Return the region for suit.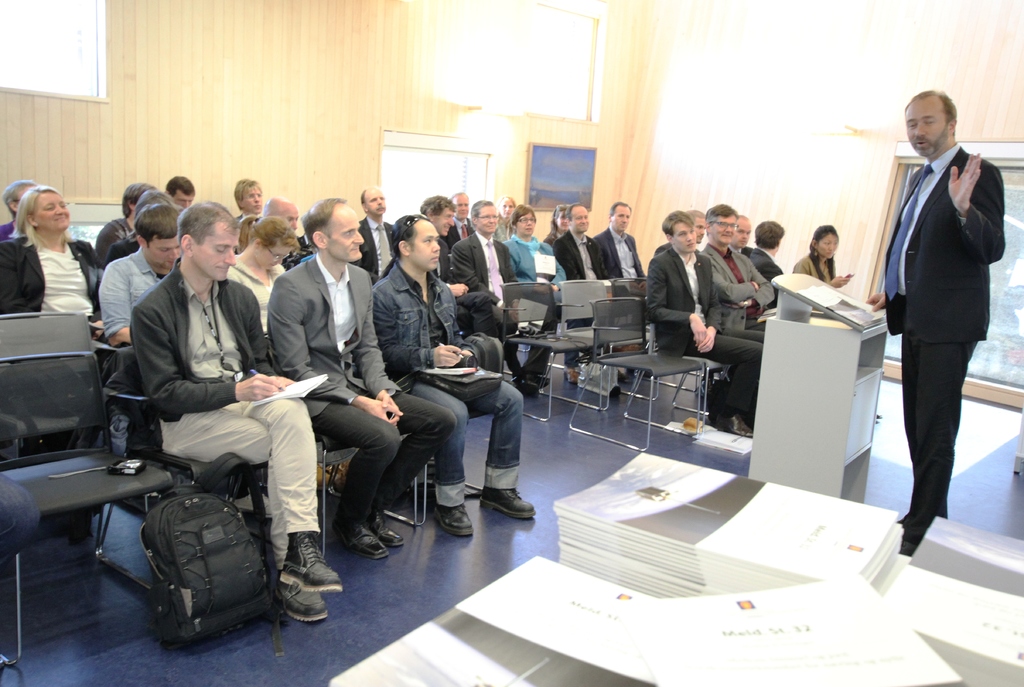
BBox(451, 236, 552, 373).
